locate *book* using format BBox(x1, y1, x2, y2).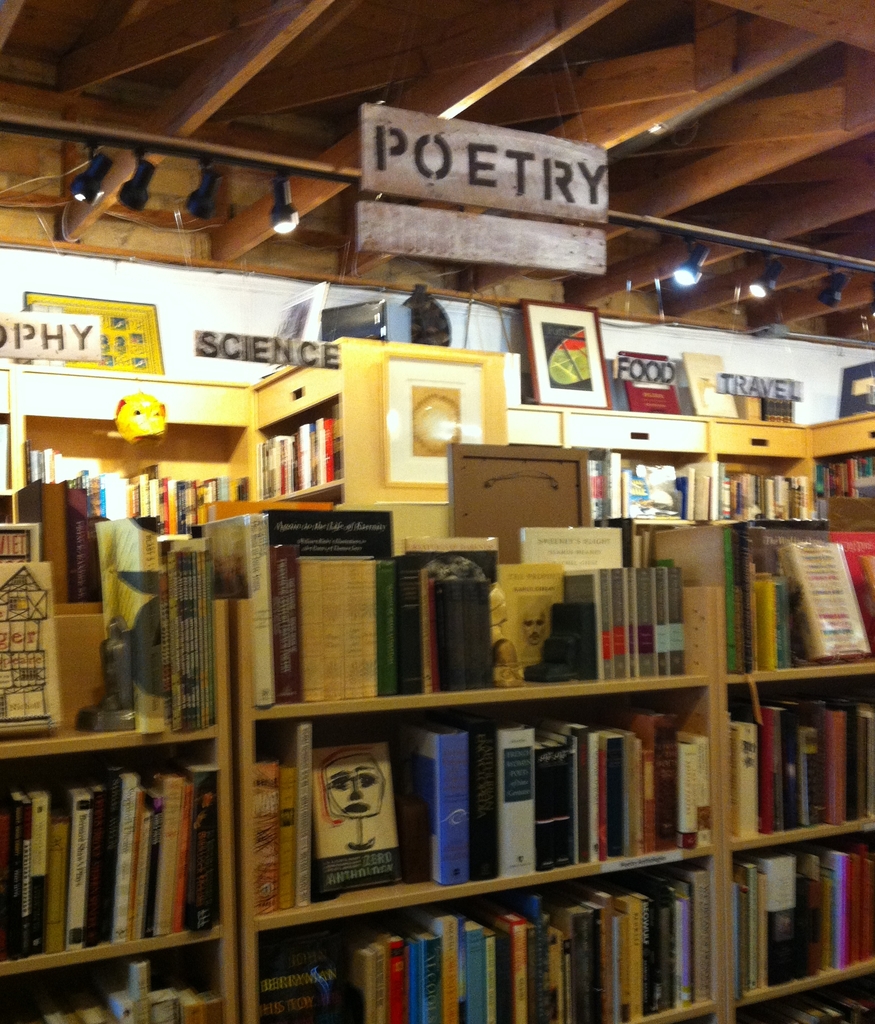
BBox(398, 538, 503, 694).
